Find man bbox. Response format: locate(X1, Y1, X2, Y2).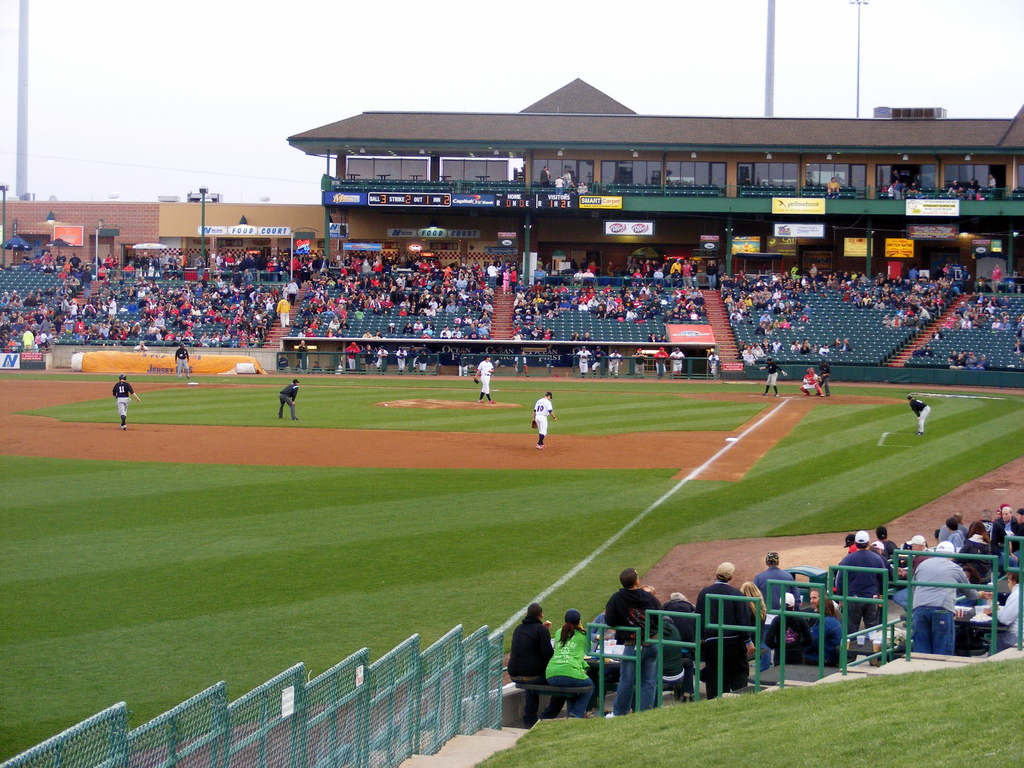
locate(1016, 509, 1023, 539).
